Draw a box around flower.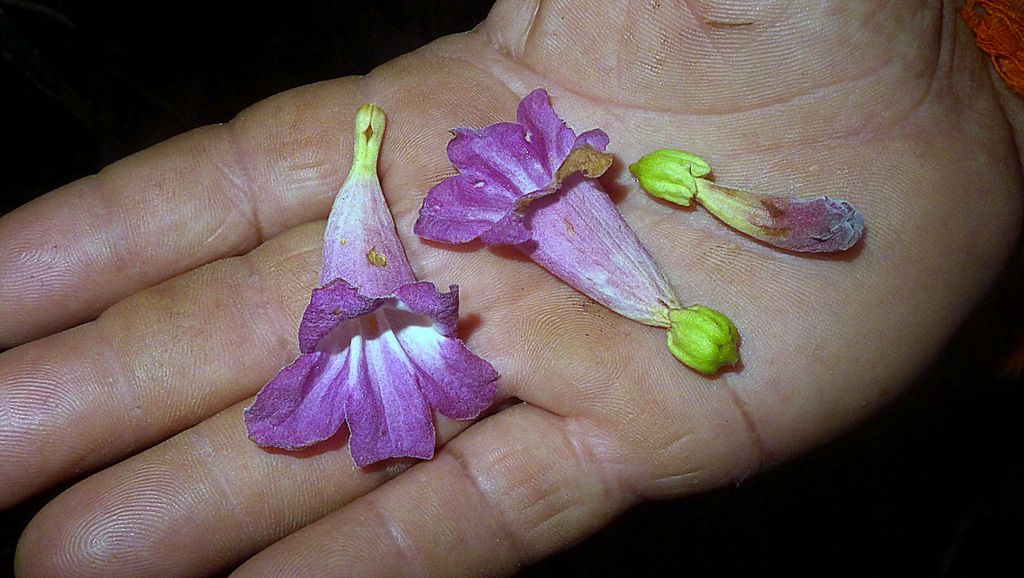
bbox=(243, 165, 489, 459).
